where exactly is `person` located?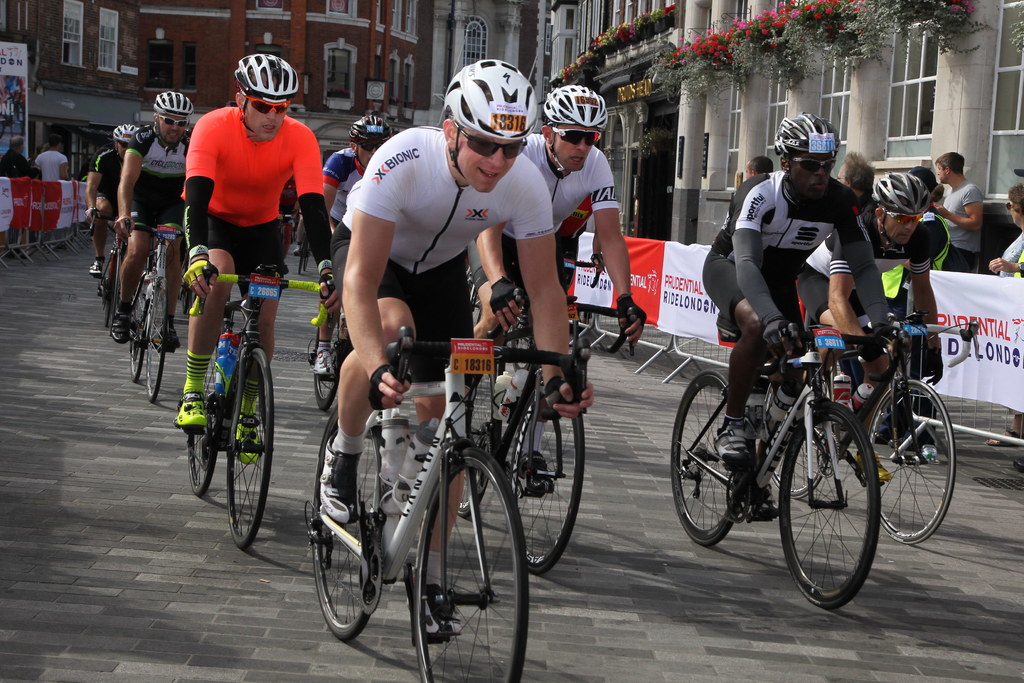
Its bounding box is select_region(316, 58, 593, 644).
